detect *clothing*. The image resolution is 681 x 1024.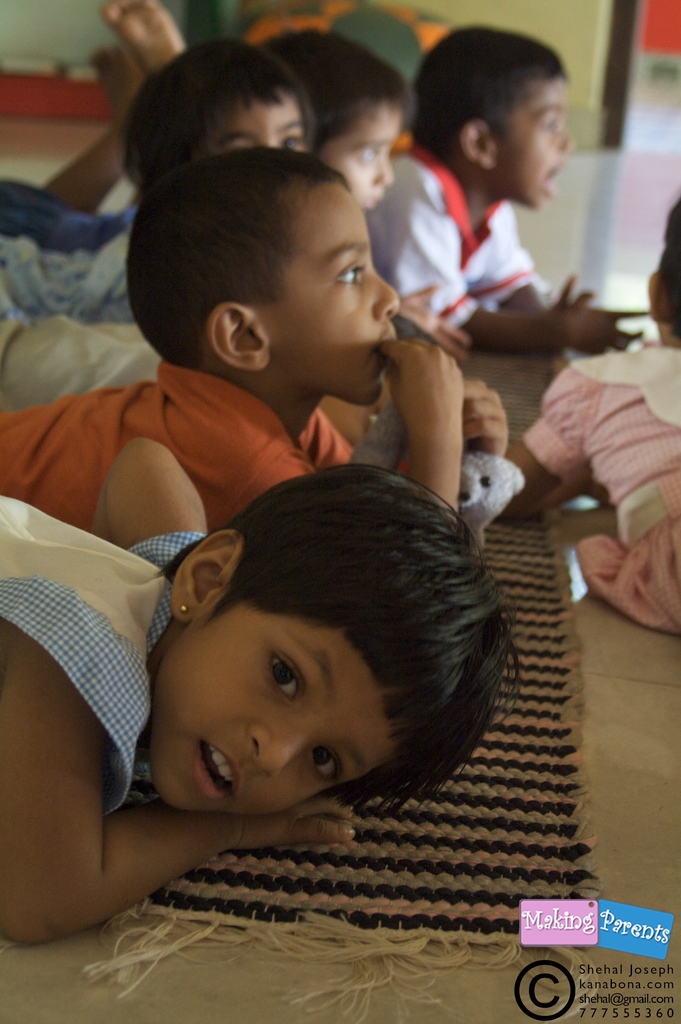
bbox=(362, 132, 536, 349).
